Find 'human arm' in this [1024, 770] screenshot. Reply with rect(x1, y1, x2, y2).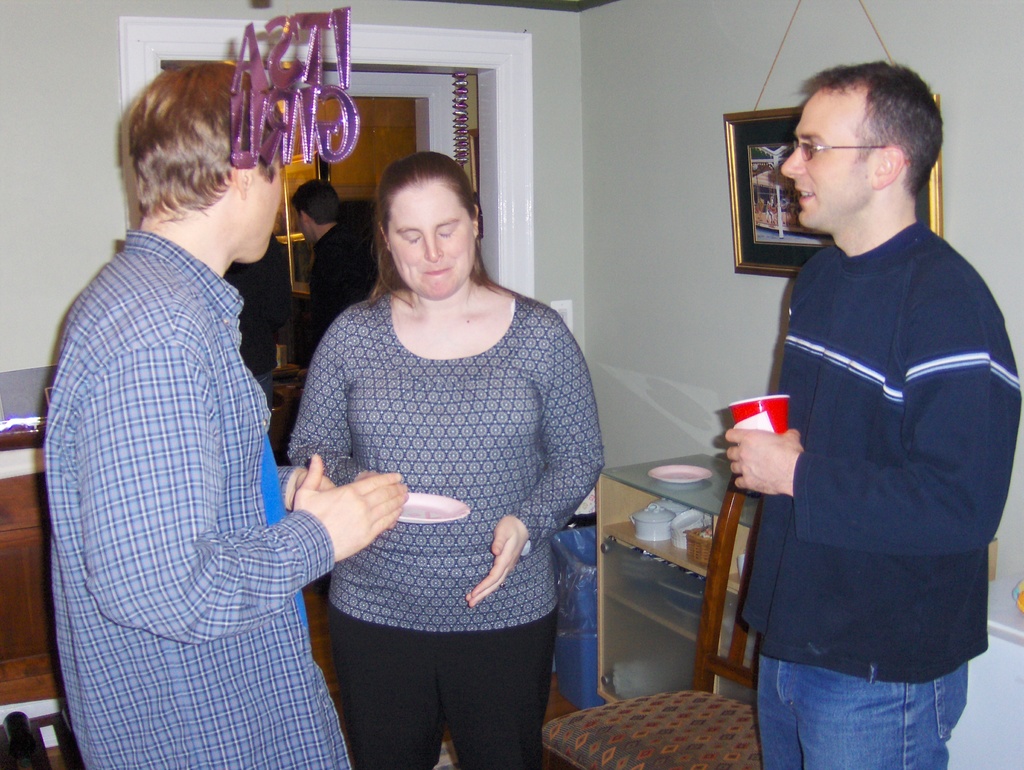
rect(90, 278, 408, 649).
